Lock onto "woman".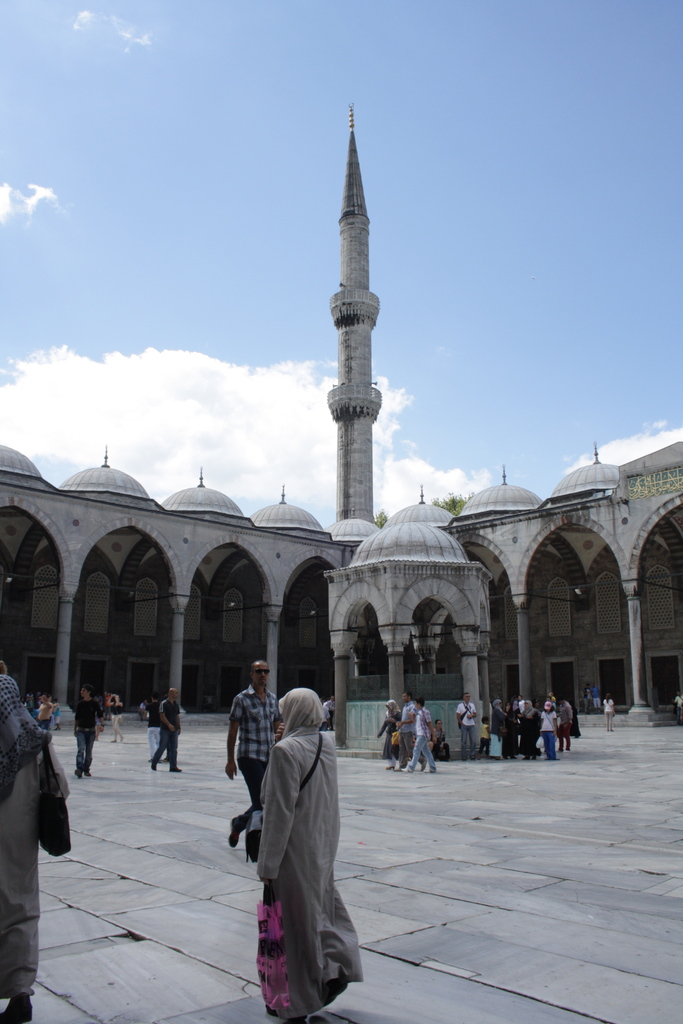
Locked: (488,698,506,758).
